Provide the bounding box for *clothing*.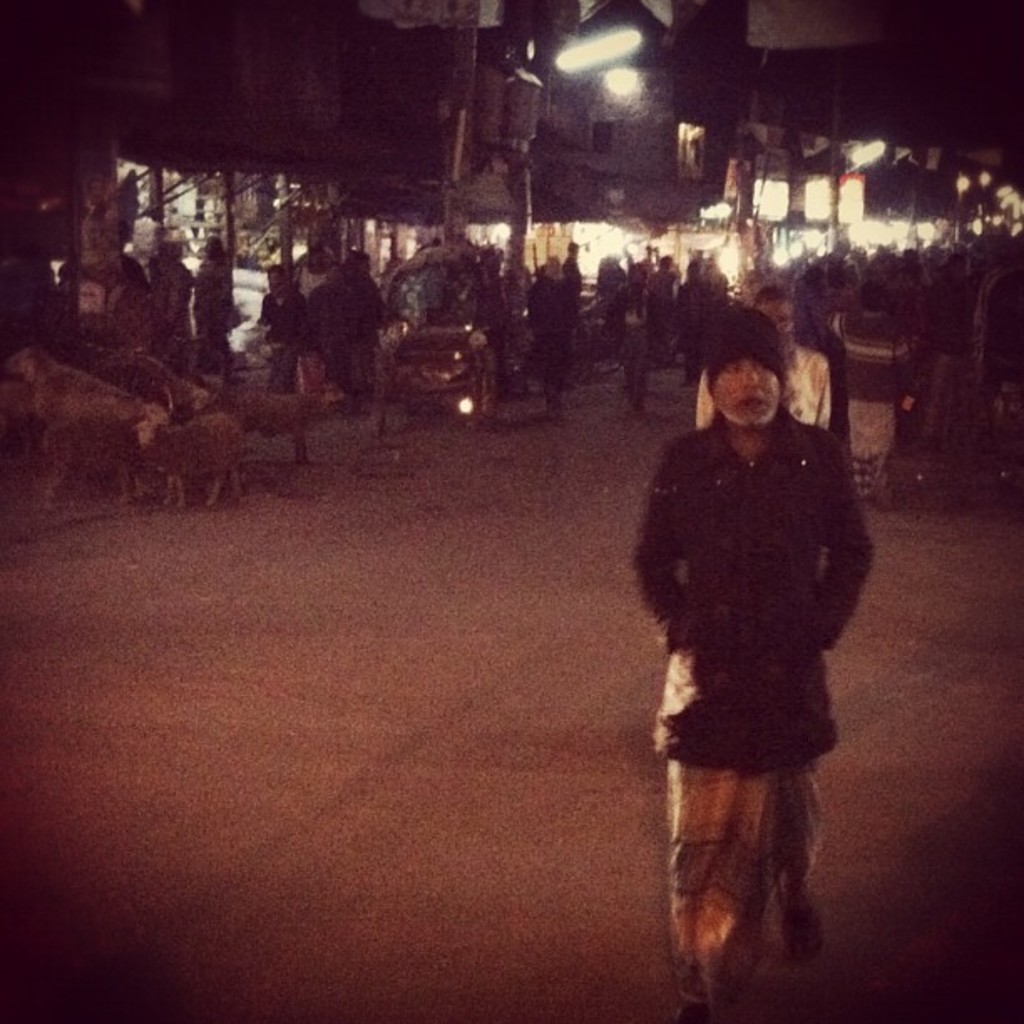
rect(639, 392, 867, 929).
